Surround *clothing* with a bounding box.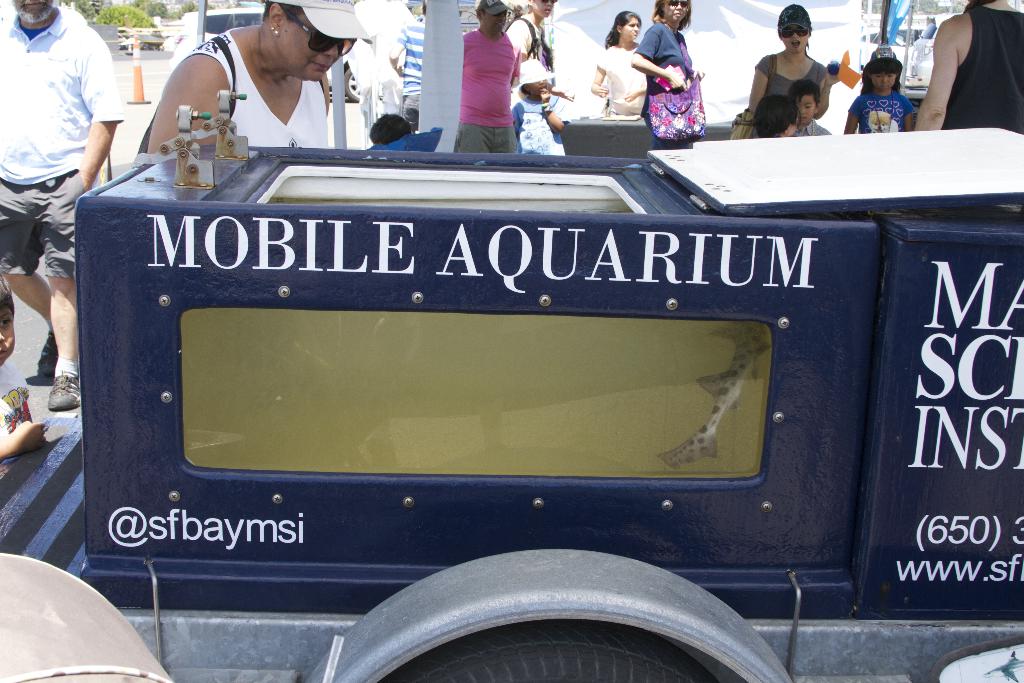
select_region(848, 88, 915, 138).
